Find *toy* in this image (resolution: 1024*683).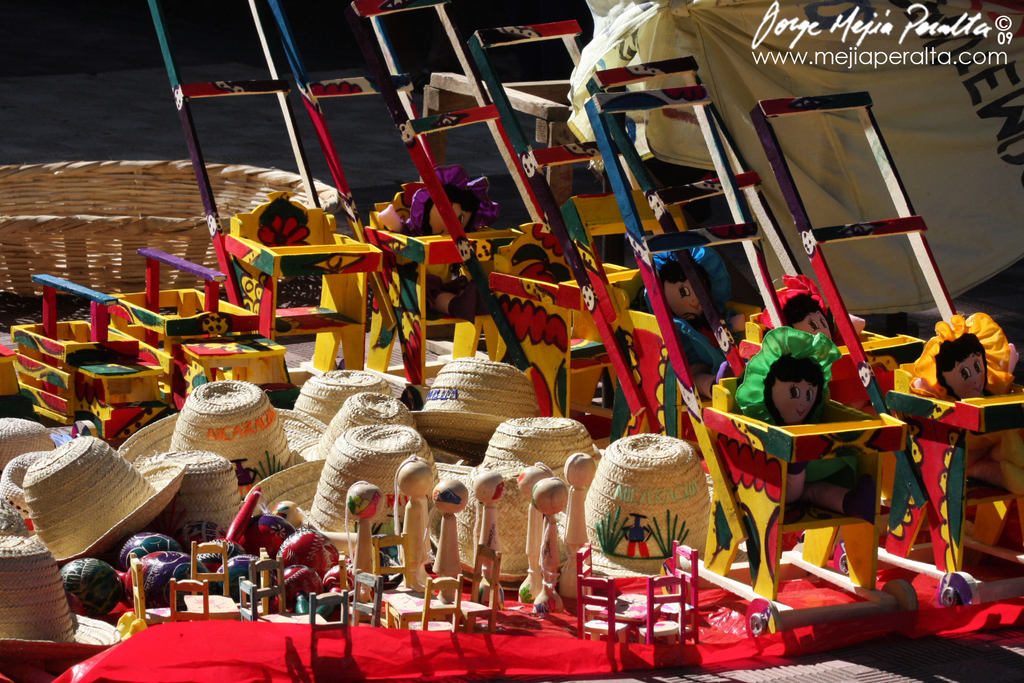
(left=570, top=425, right=730, bottom=586).
